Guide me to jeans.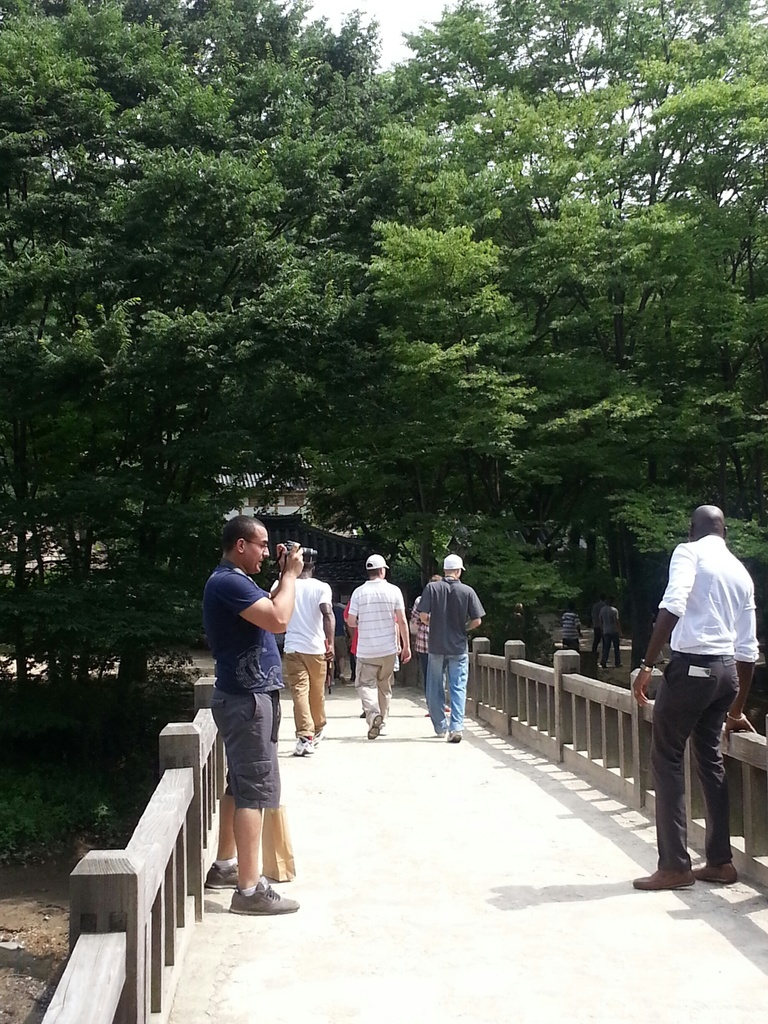
Guidance: [left=426, top=650, right=470, bottom=734].
